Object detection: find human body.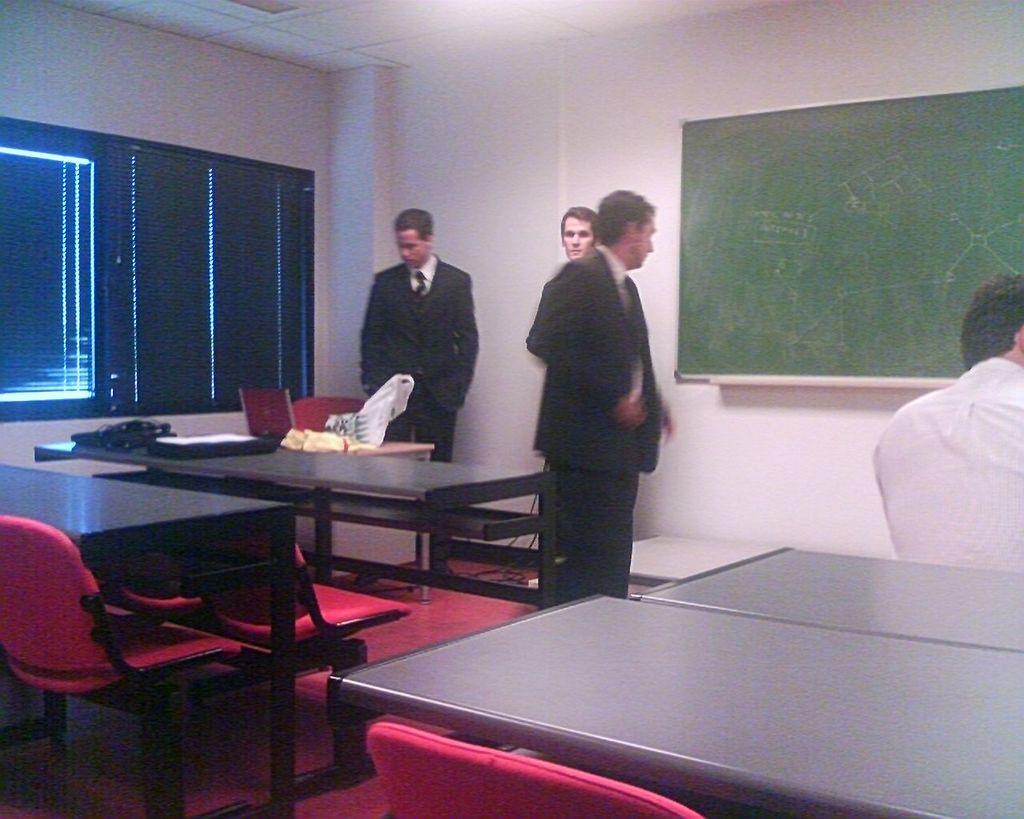
detection(361, 250, 482, 573).
